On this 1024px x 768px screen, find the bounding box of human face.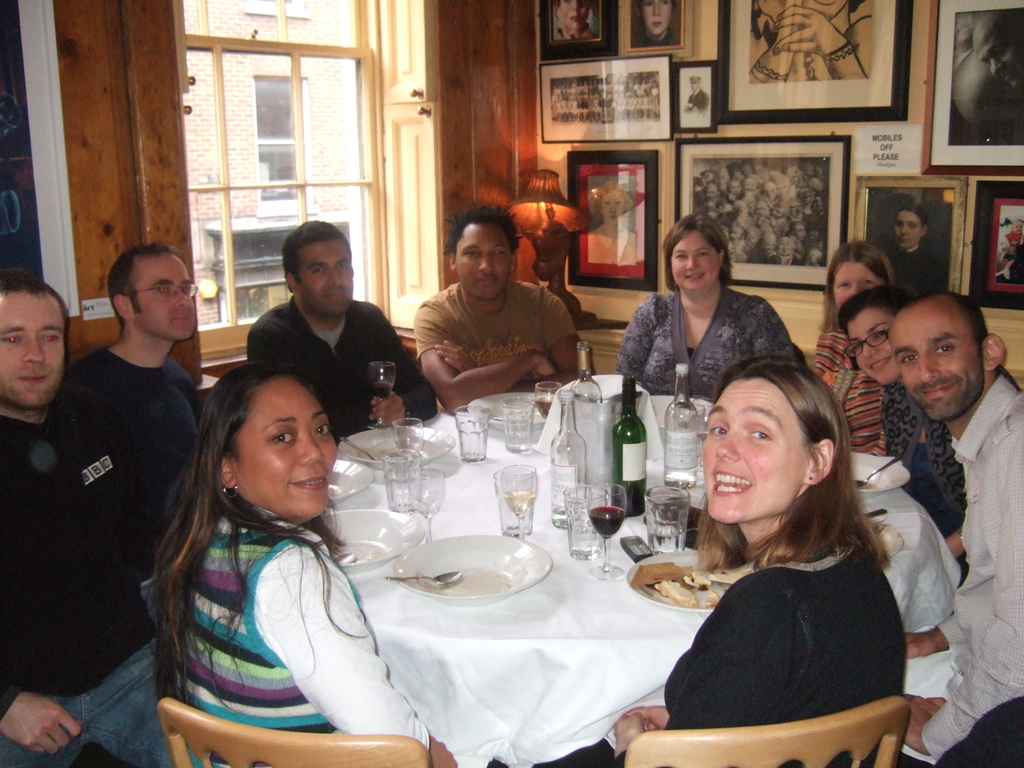
Bounding box: 0,291,65,405.
